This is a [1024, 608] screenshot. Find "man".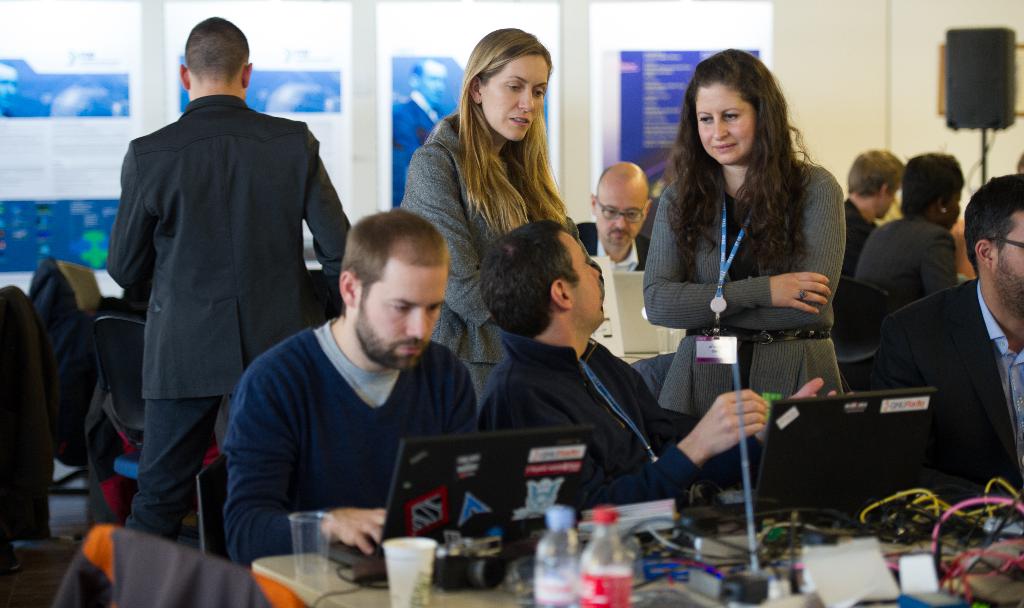
Bounding box: pyautogui.locateOnScreen(838, 145, 907, 287).
